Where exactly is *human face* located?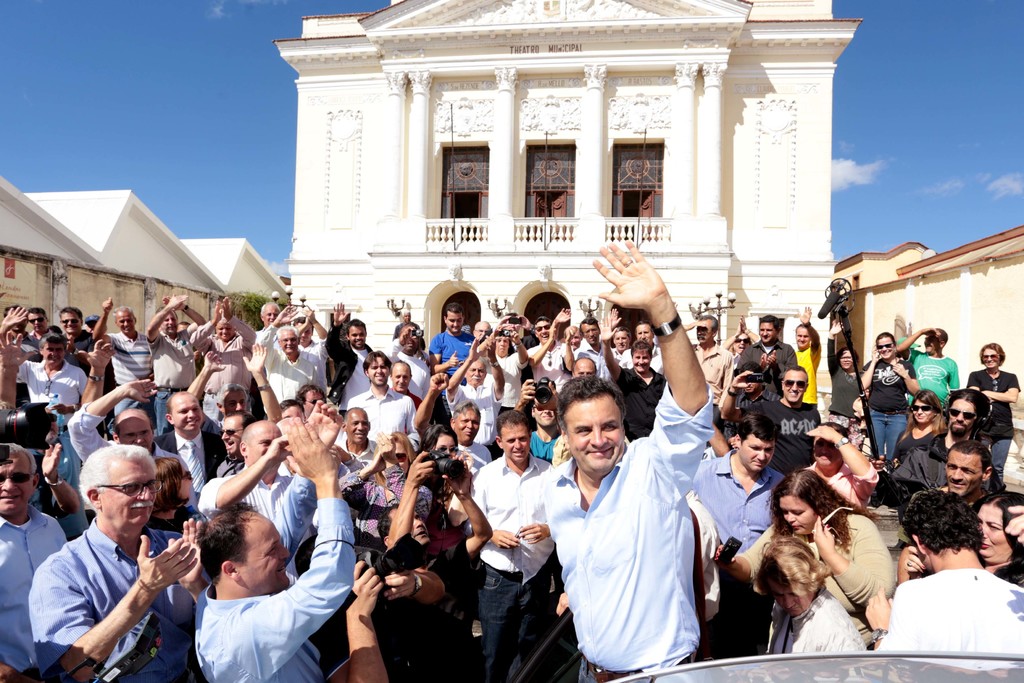
Its bounding box is 43,343,67,370.
